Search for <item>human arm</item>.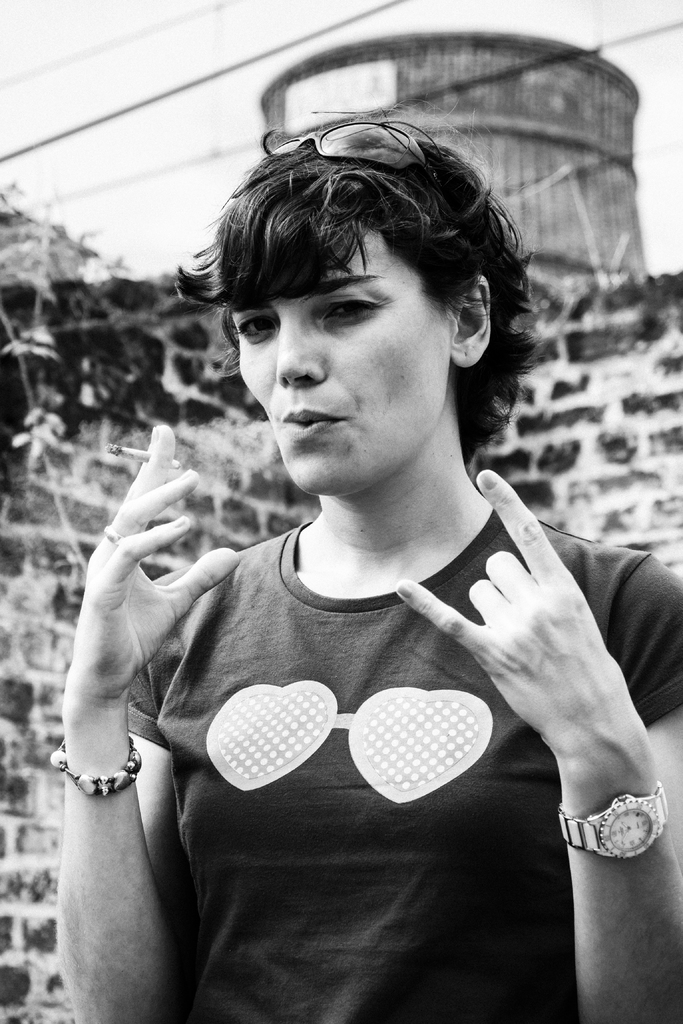
Found at region(386, 462, 682, 1023).
